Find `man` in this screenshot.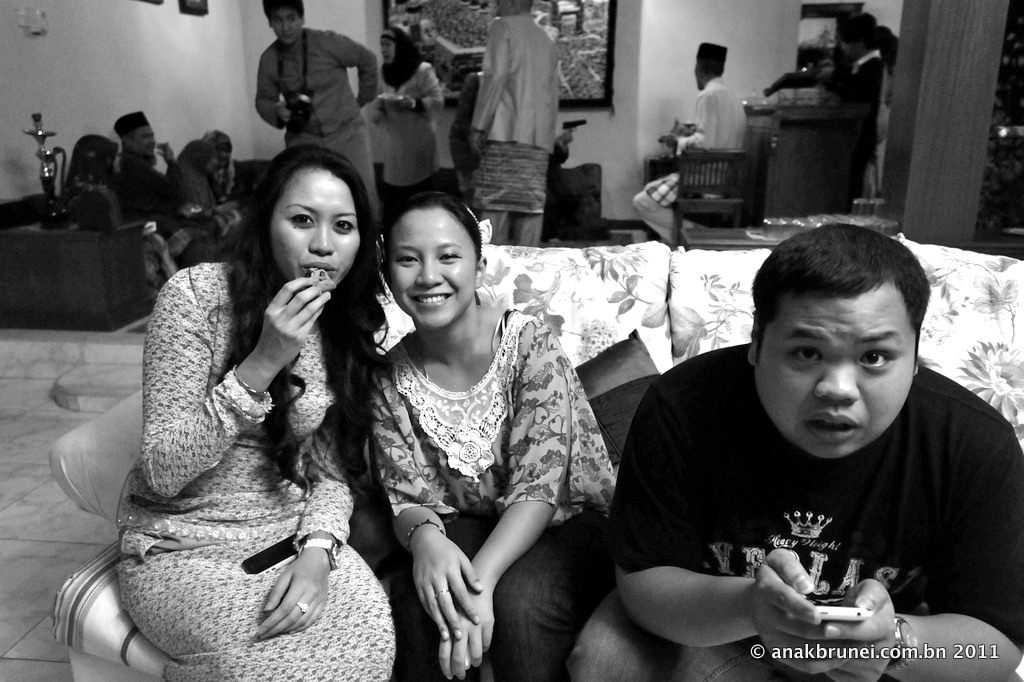
The bounding box for `man` is <box>823,13,884,214</box>.
